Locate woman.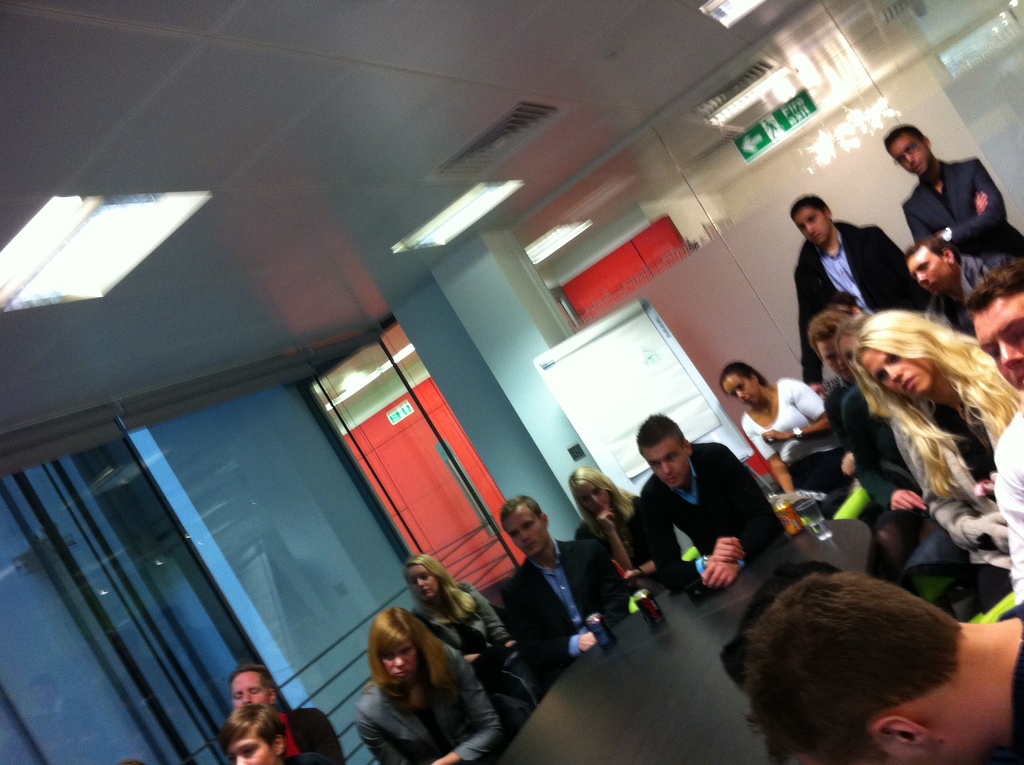
Bounding box: Rect(717, 360, 857, 501).
